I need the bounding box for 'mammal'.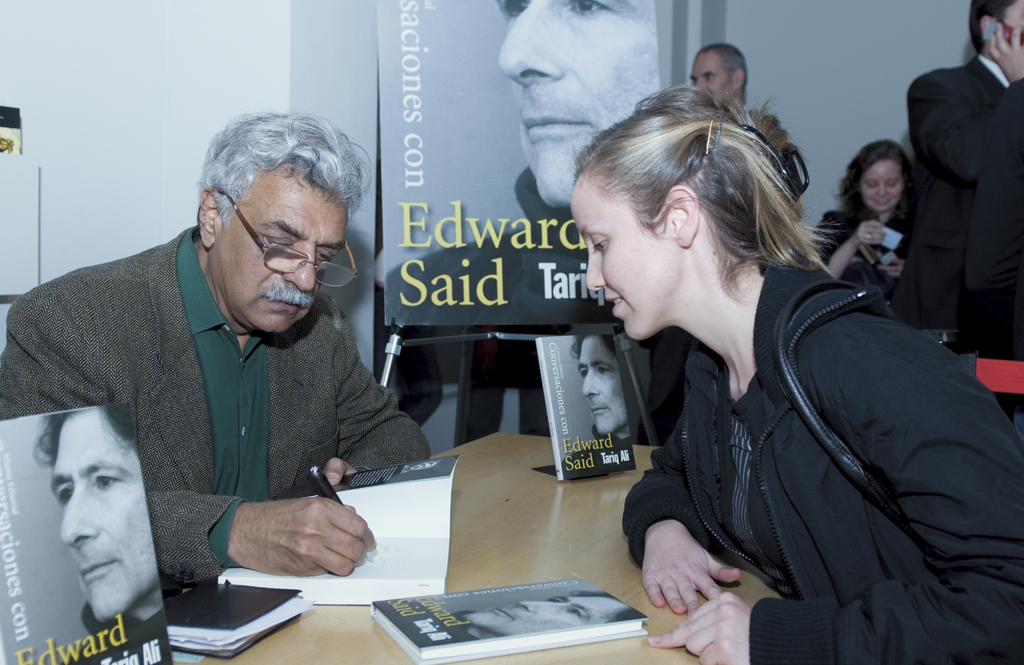
Here it is: 577,332,632,466.
